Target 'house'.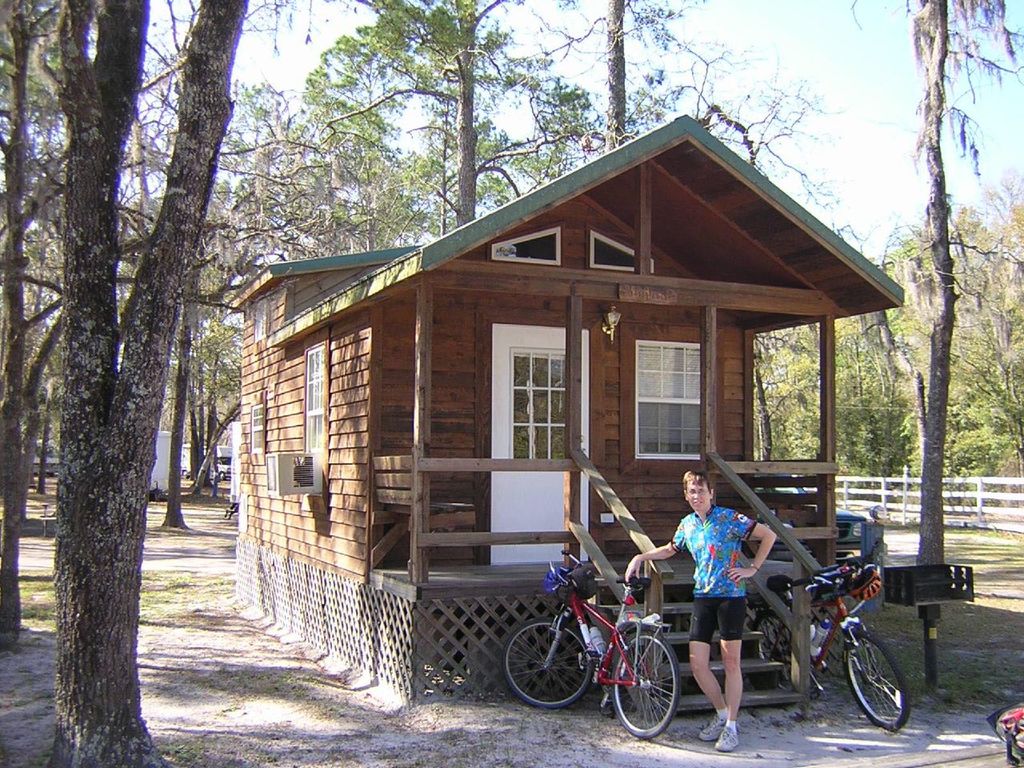
Target region: <bbox>18, 428, 65, 474</bbox>.
